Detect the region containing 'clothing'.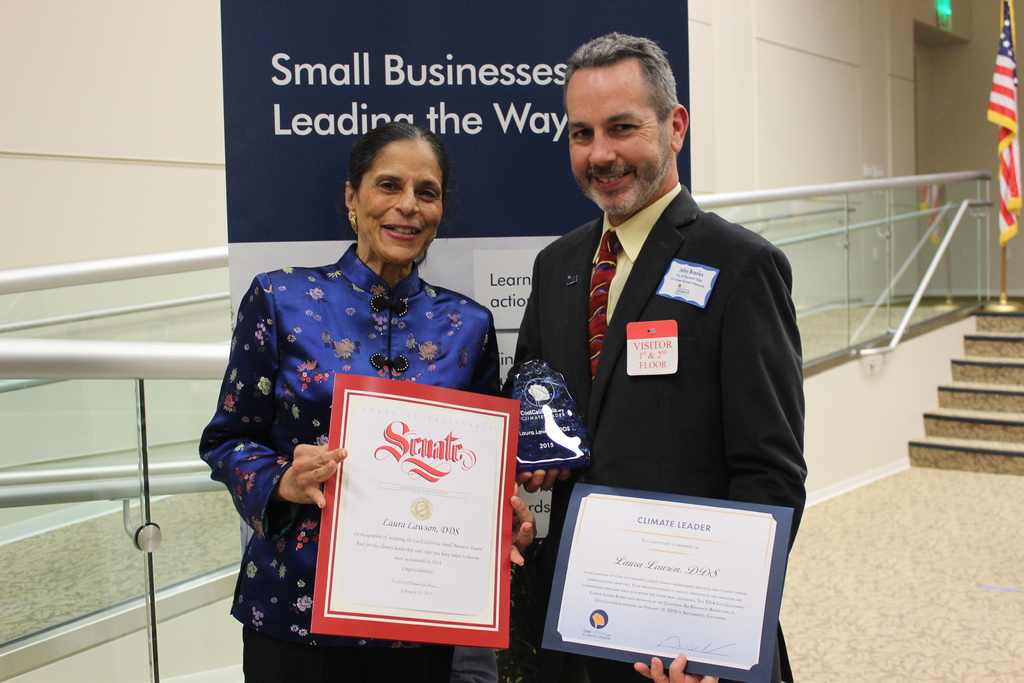
bbox=(187, 264, 552, 663).
